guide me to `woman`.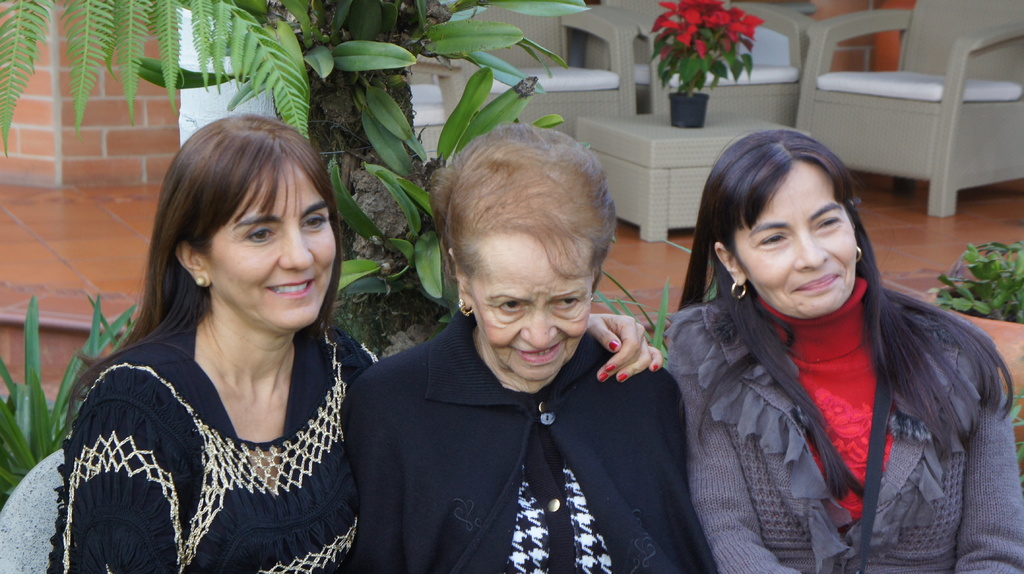
Guidance: [x1=47, y1=108, x2=413, y2=573].
